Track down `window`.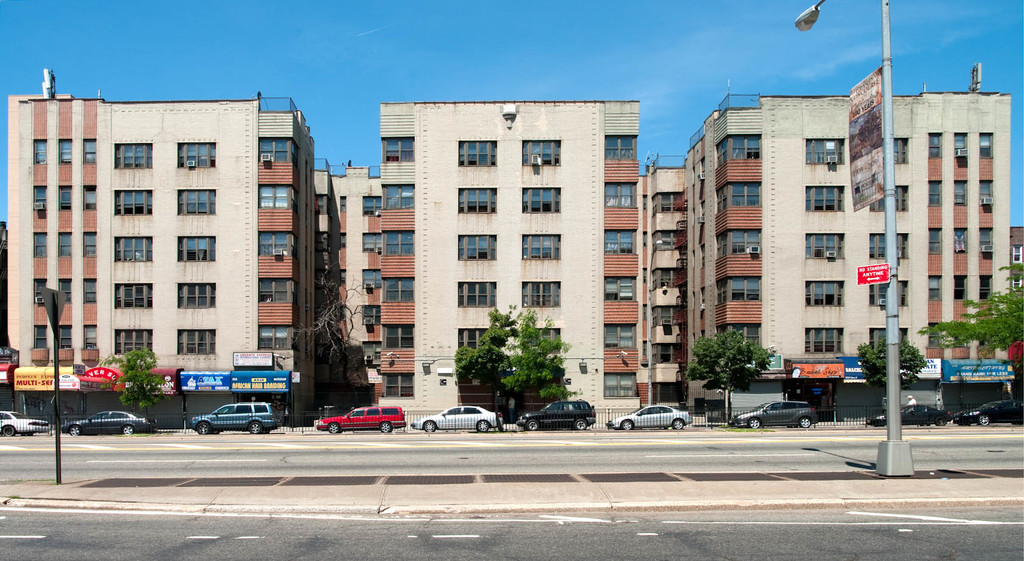
Tracked to 33/326/47/351.
